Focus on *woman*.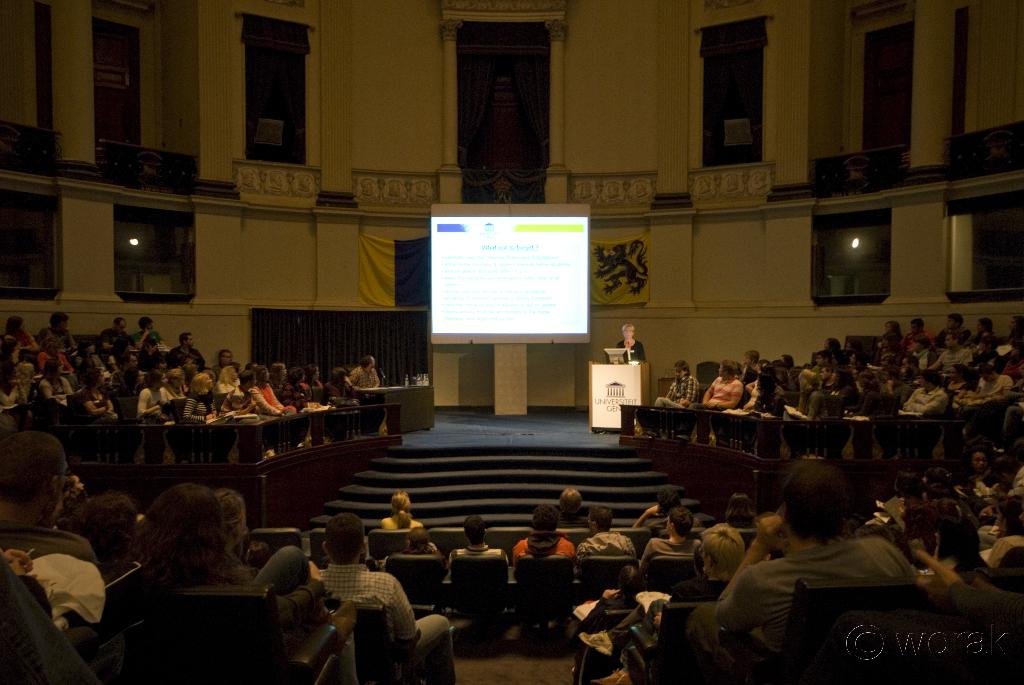
Focused at l=134, t=475, r=329, b=623.
